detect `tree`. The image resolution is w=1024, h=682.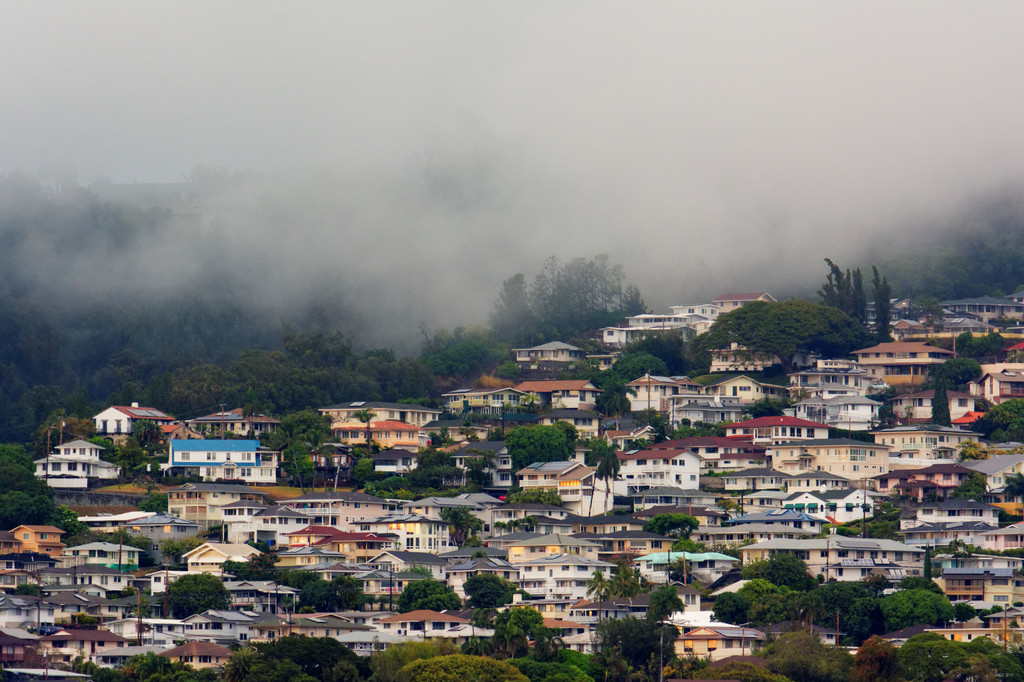
l=639, t=511, r=700, b=534.
